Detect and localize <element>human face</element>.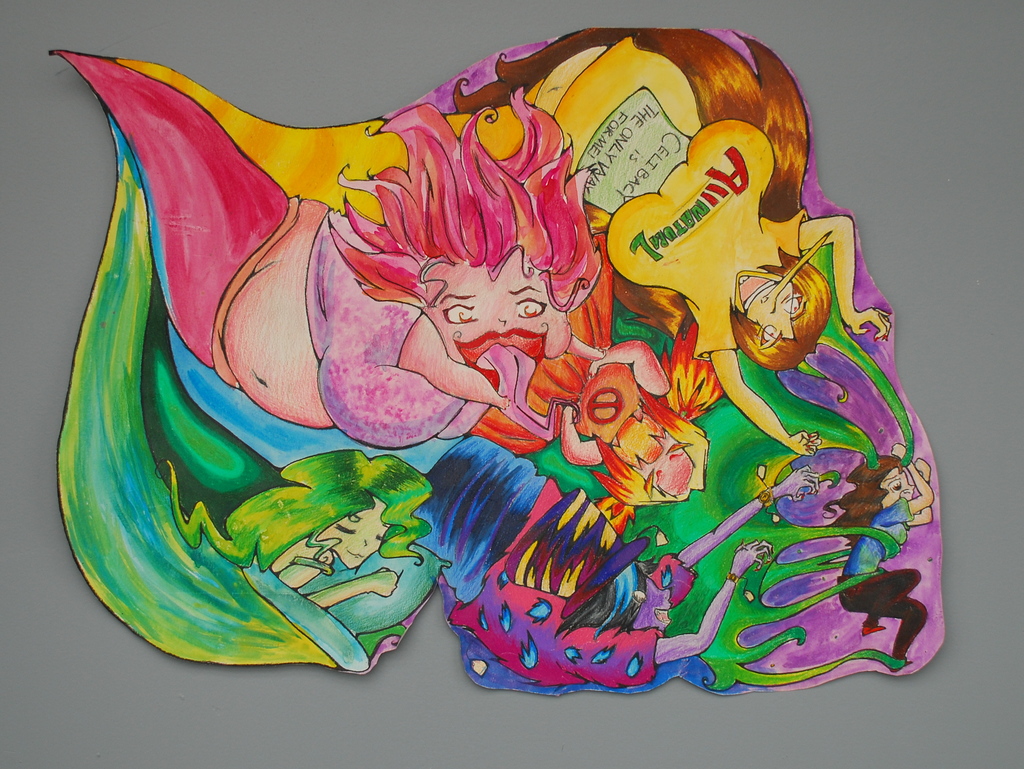
Localized at region(320, 504, 388, 569).
